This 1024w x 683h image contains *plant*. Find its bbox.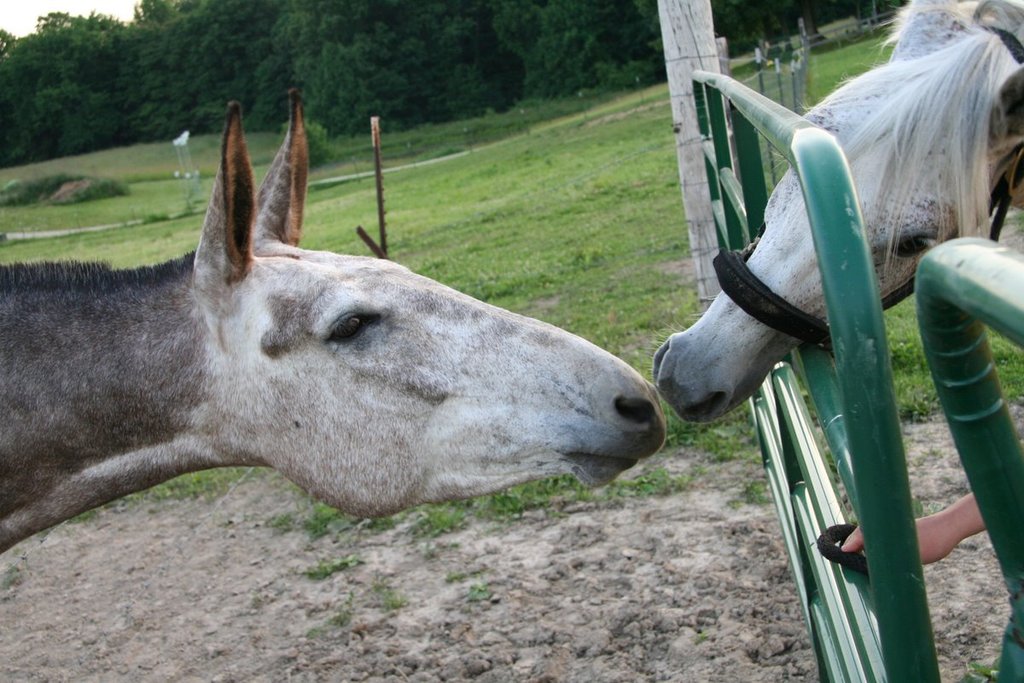
300 553 373 581.
